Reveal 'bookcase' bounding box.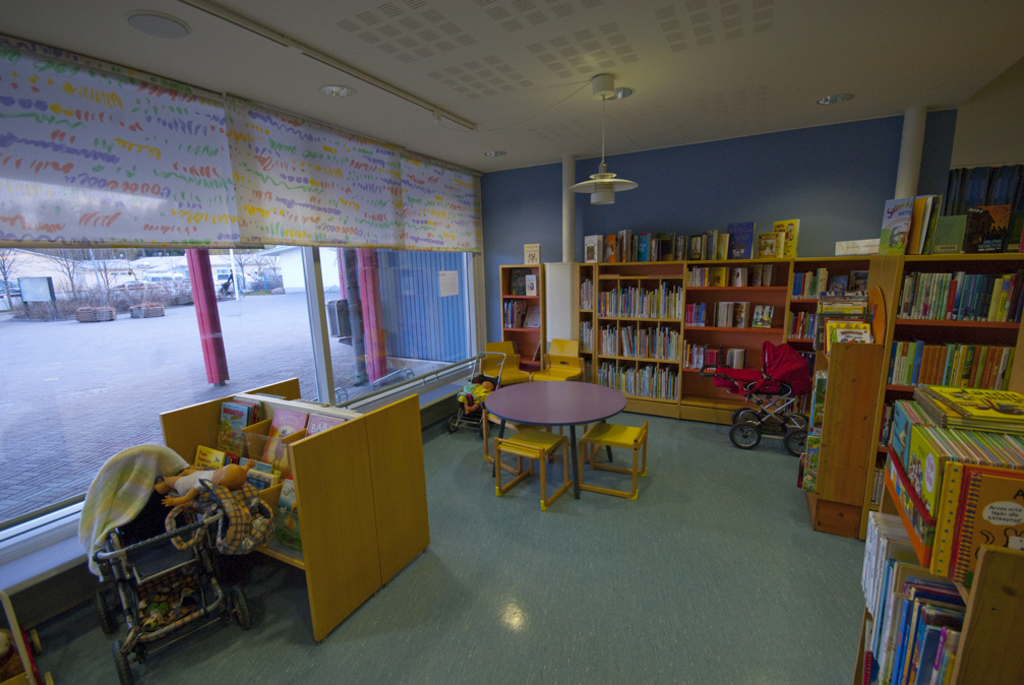
Revealed: [left=495, top=264, right=546, bottom=377].
